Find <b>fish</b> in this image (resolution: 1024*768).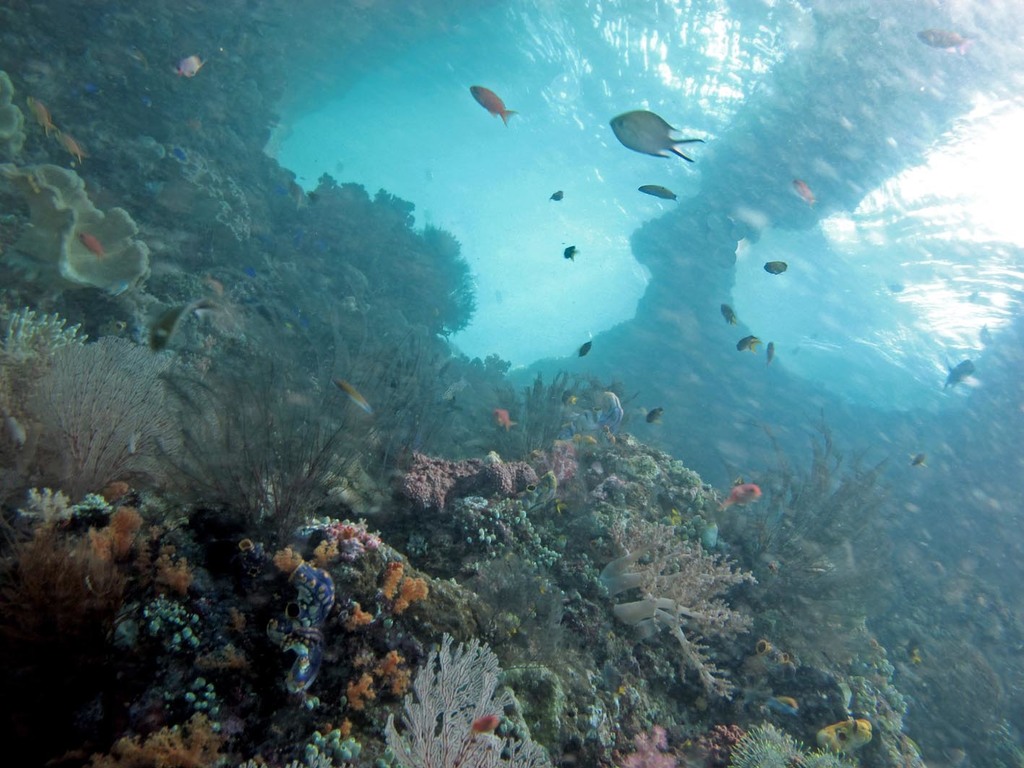
bbox=[578, 338, 592, 355].
